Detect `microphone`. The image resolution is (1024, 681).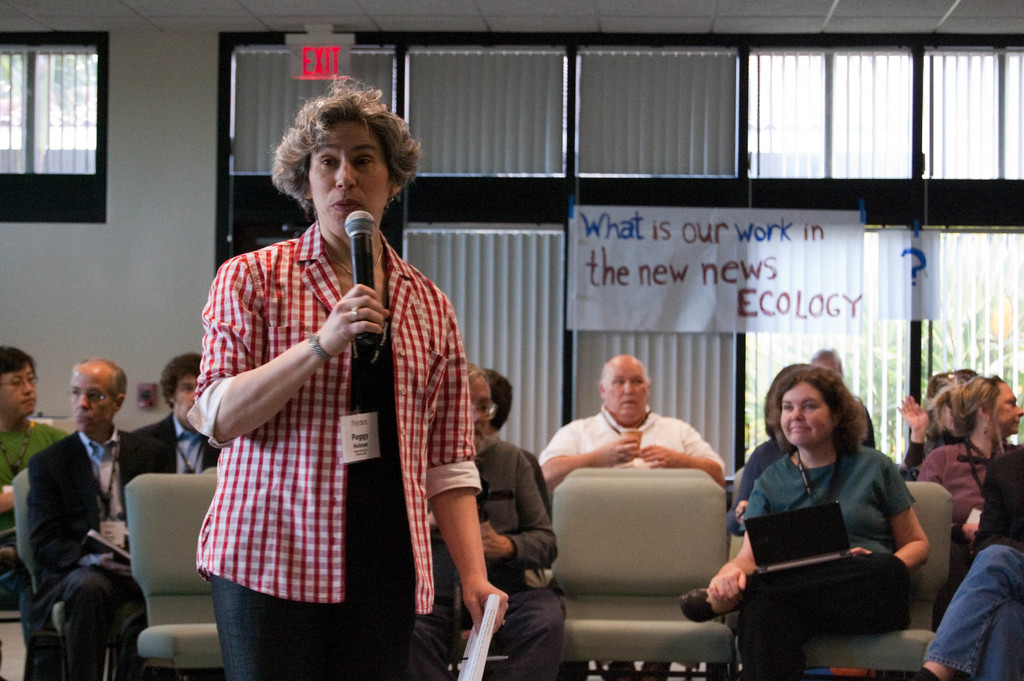
<bbox>339, 201, 380, 349</bbox>.
